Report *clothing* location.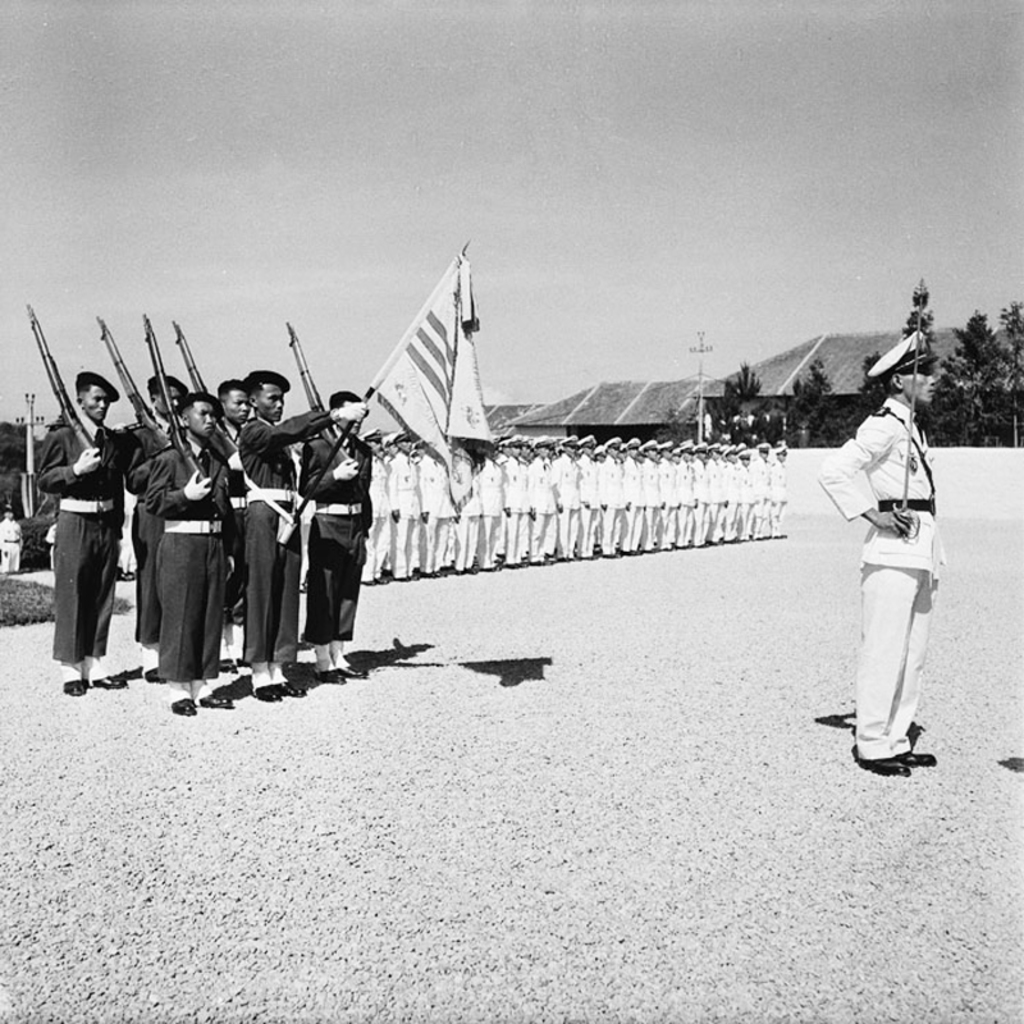
Report: 819, 339, 980, 750.
